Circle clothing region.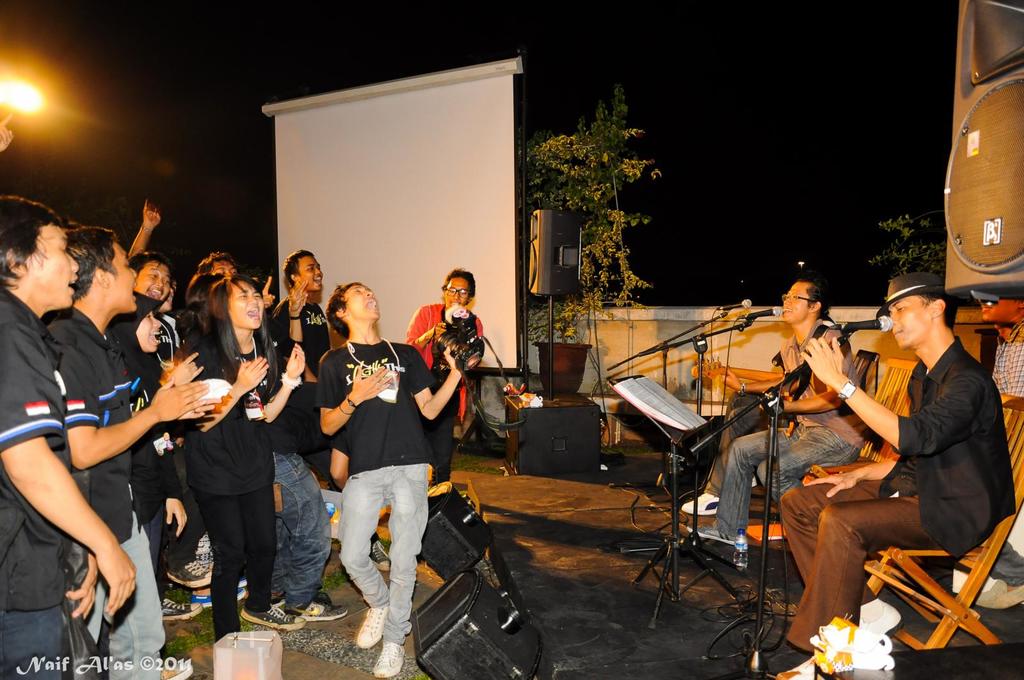
Region: region(398, 303, 482, 468).
